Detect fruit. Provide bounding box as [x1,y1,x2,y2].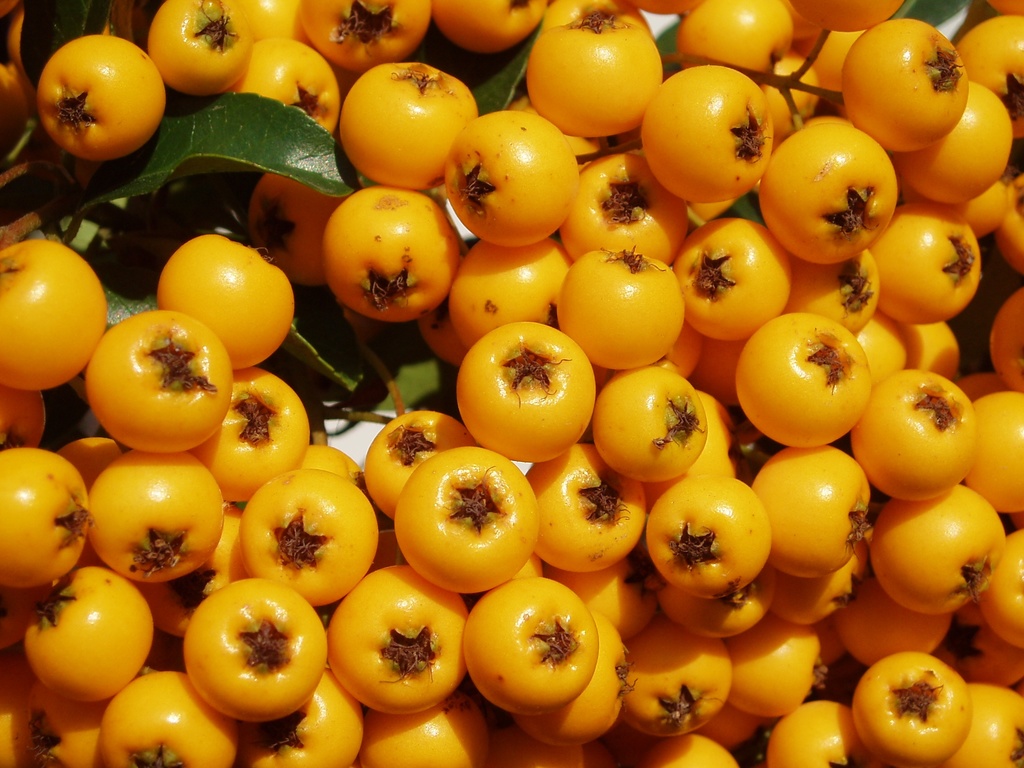
[557,152,694,276].
